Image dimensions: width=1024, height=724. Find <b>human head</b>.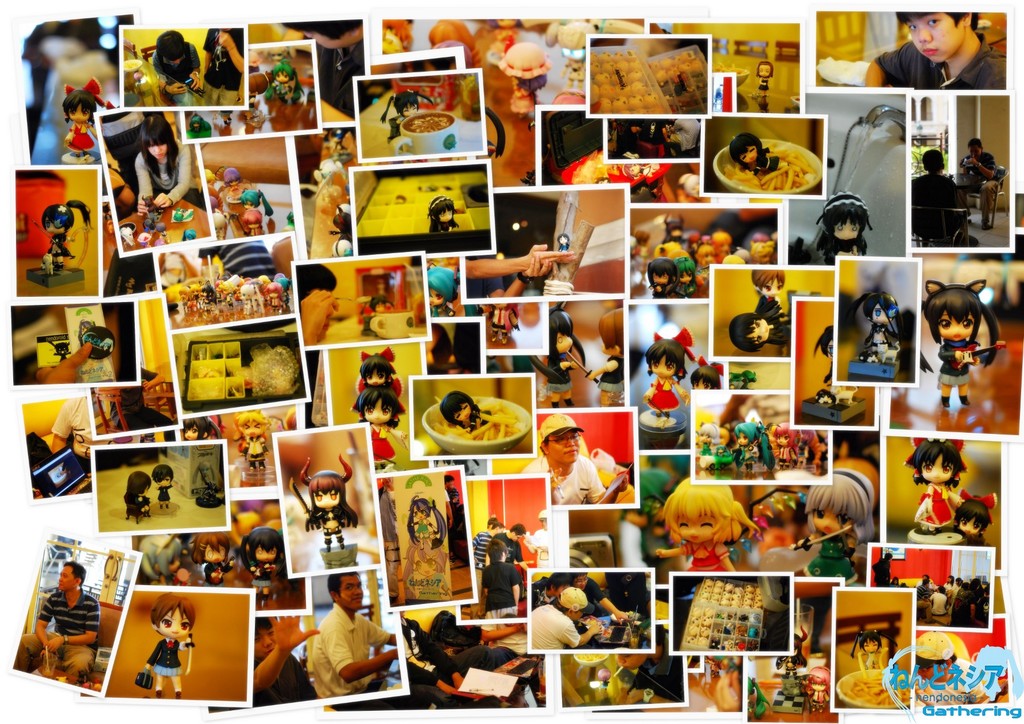
box(757, 59, 772, 76).
